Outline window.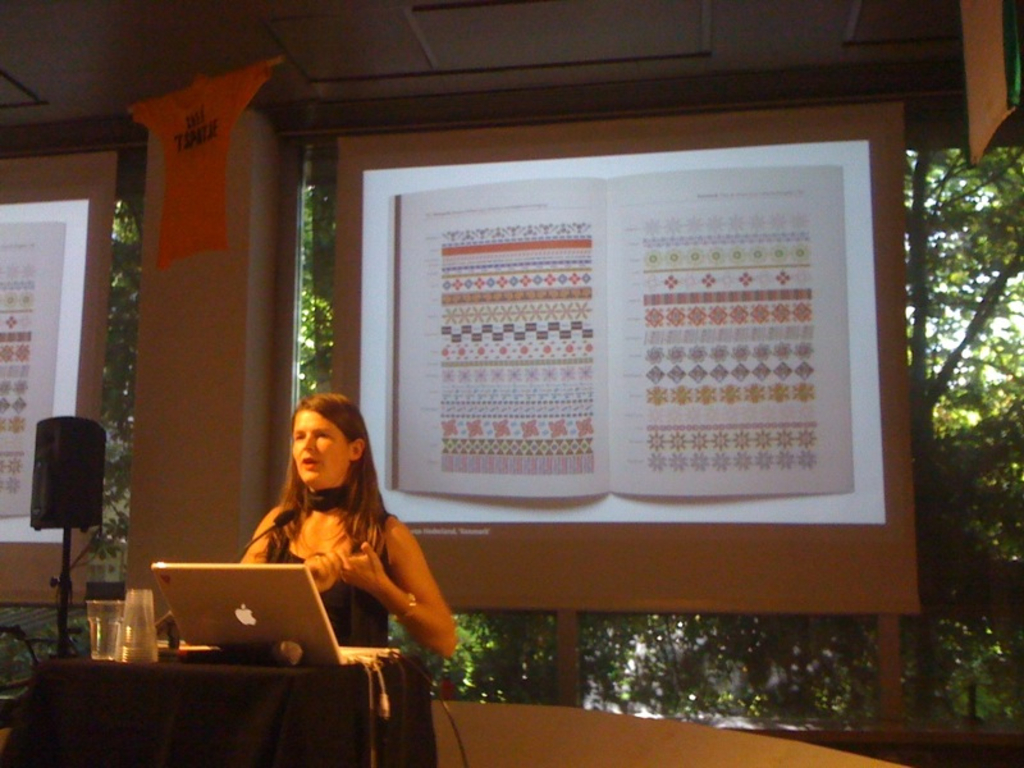
Outline: rect(0, 114, 147, 609).
